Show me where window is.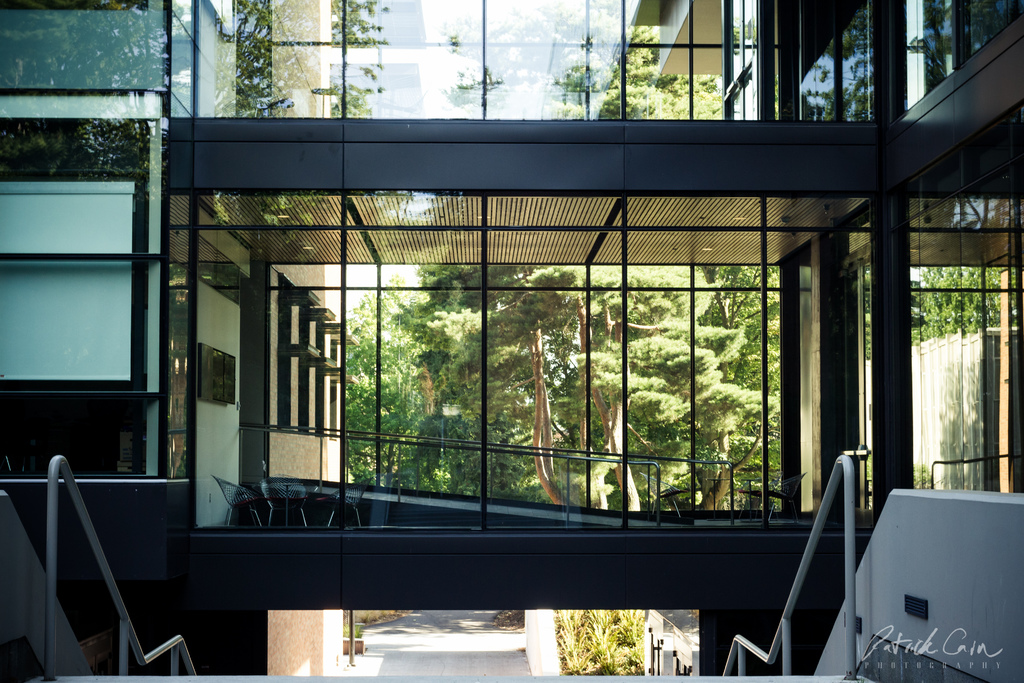
window is at pyautogui.locateOnScreen(321, 323, 348, 437).
